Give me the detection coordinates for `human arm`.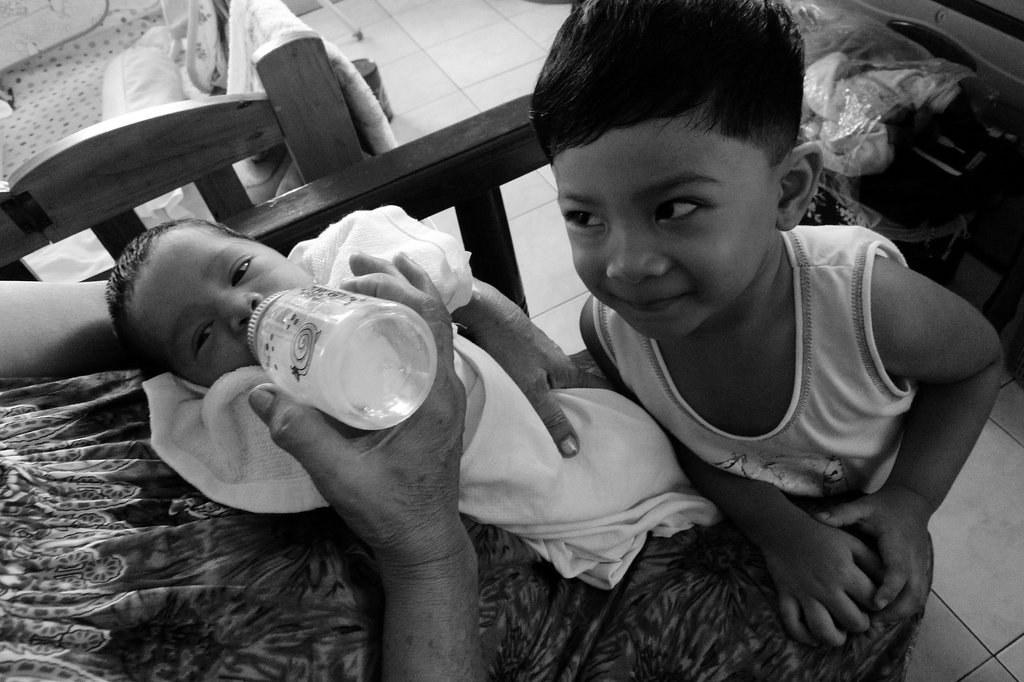
(left=248, top=245, right=500, bottom=681).
